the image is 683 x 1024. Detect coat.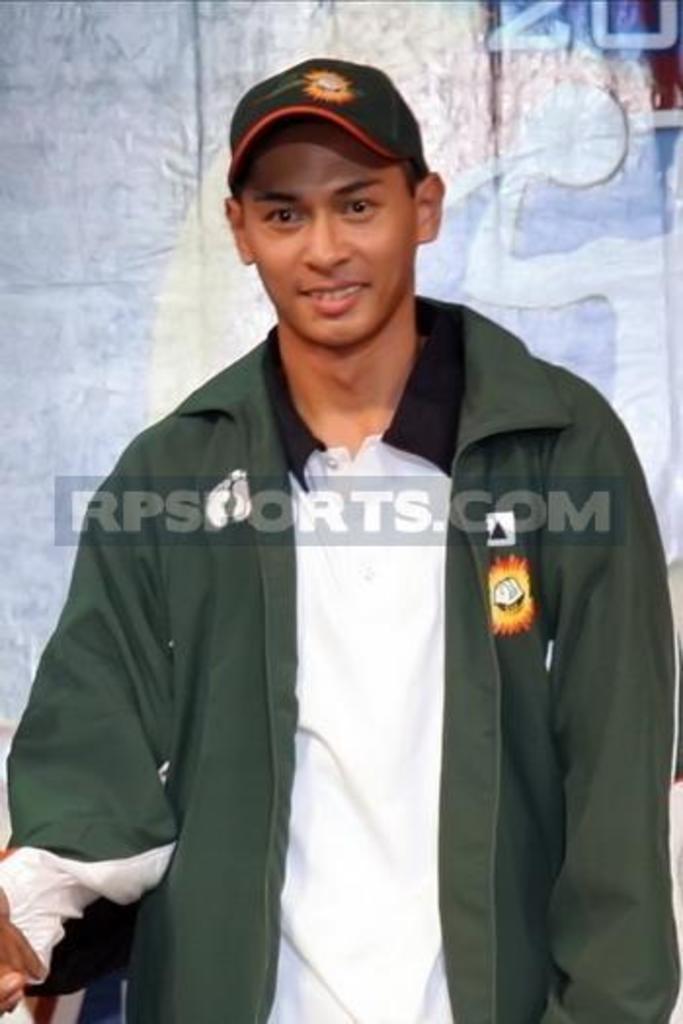
Detection: left=0, top=295, right=681, bottom=1020.
